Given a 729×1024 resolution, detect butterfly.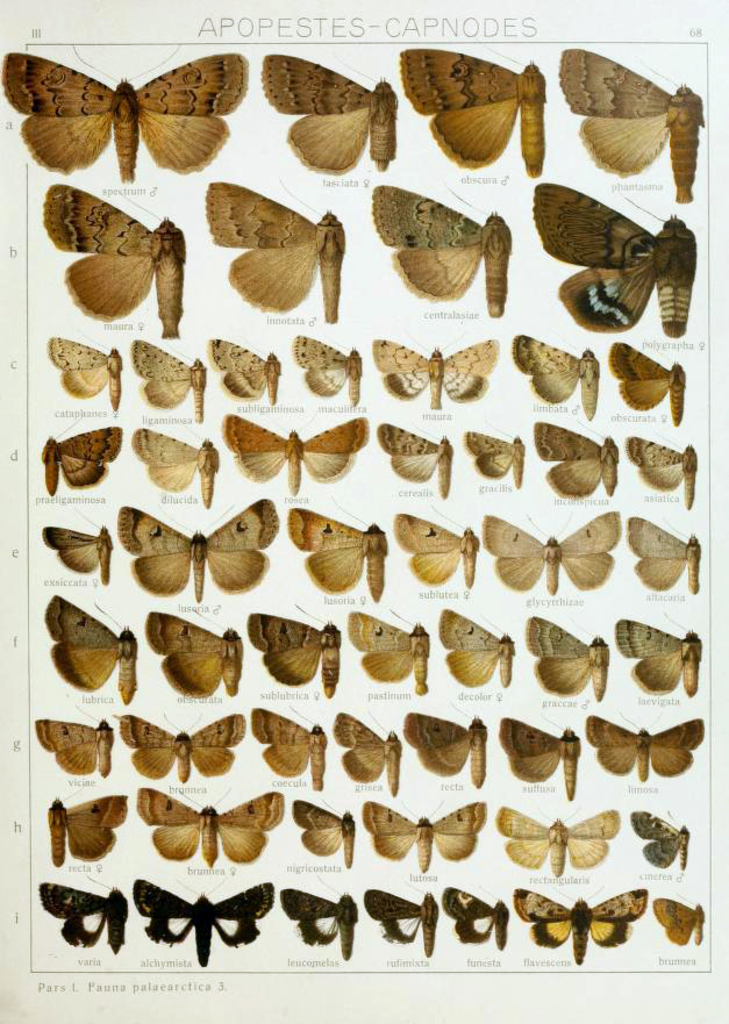
<box>47,338,116,411</box>.
